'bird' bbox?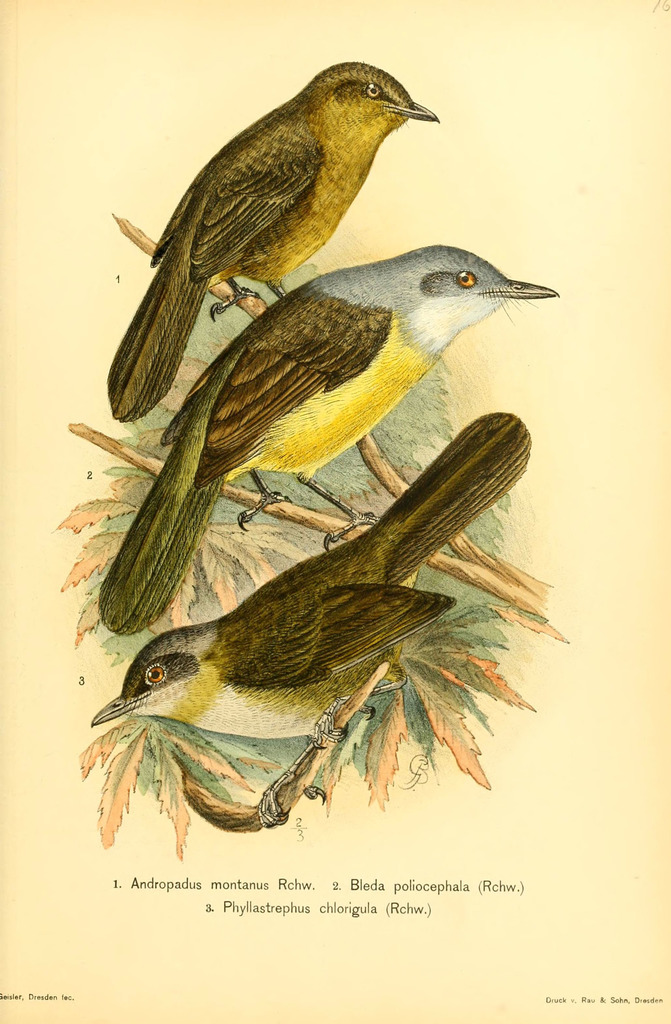
box=[99, 56, 443, 422]
